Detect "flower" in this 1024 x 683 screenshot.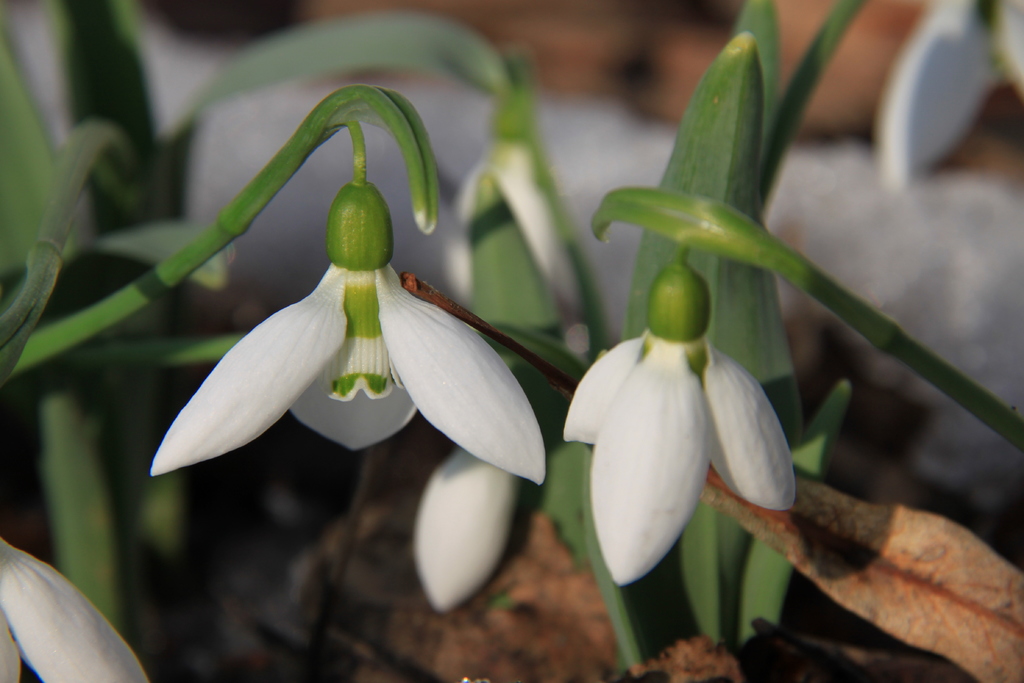
Detection: x1=159, y1=151, x2=511, y2=470.
